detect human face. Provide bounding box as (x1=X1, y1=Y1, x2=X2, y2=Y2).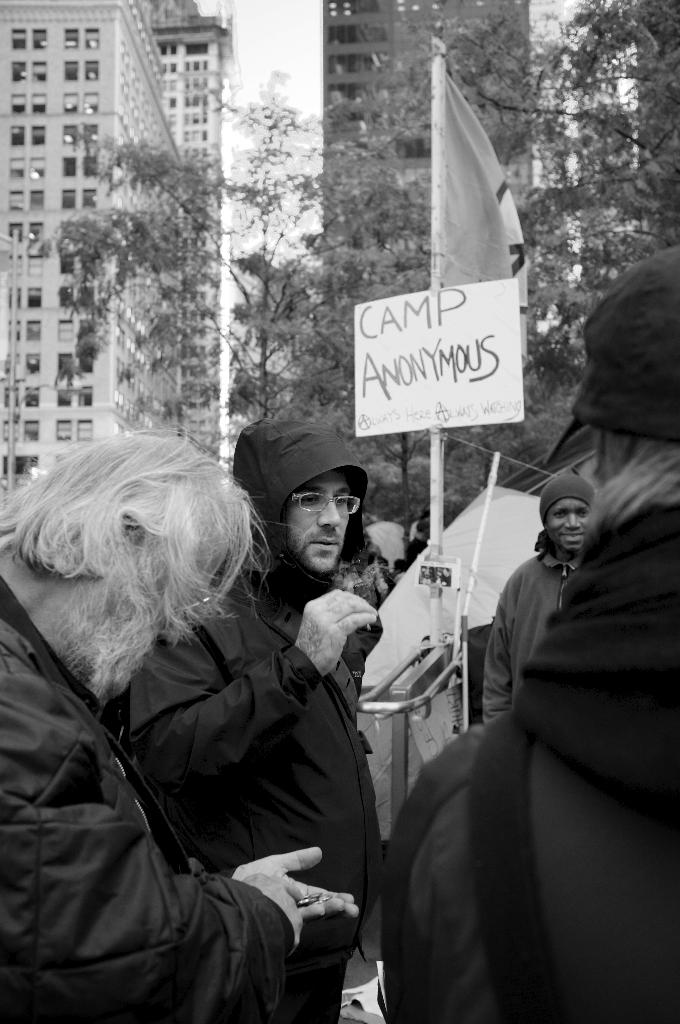
(x1=544, y1=504, x2=589, y2=549).
